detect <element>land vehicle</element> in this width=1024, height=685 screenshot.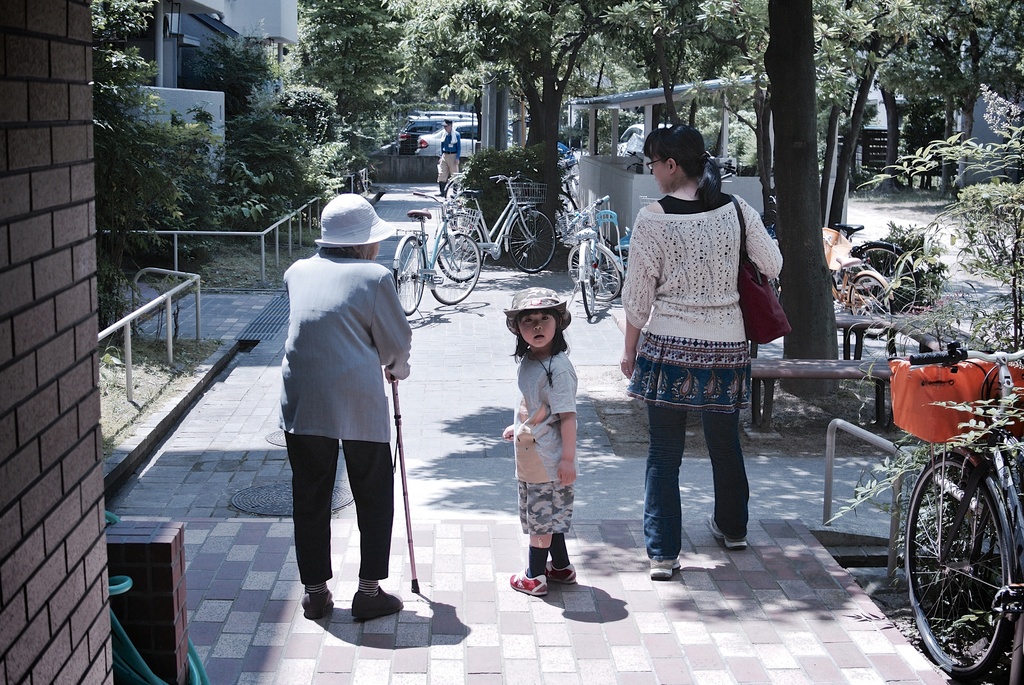
Detection: <region>616, 120, 673, 159</region>.
